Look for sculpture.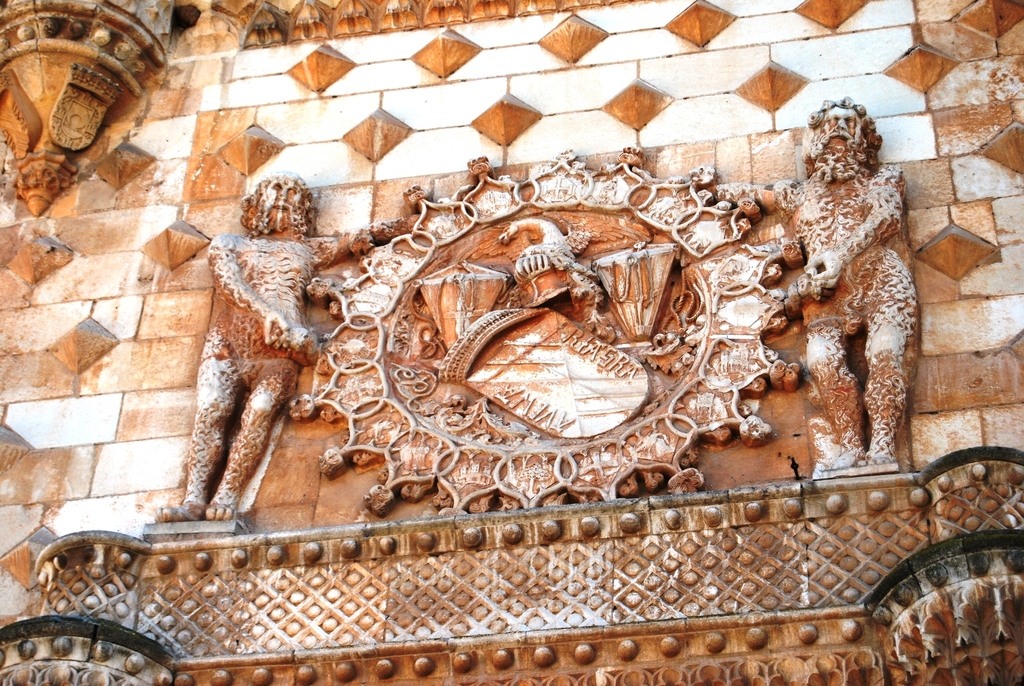
Found: rect(709, 96, 911, 472).
